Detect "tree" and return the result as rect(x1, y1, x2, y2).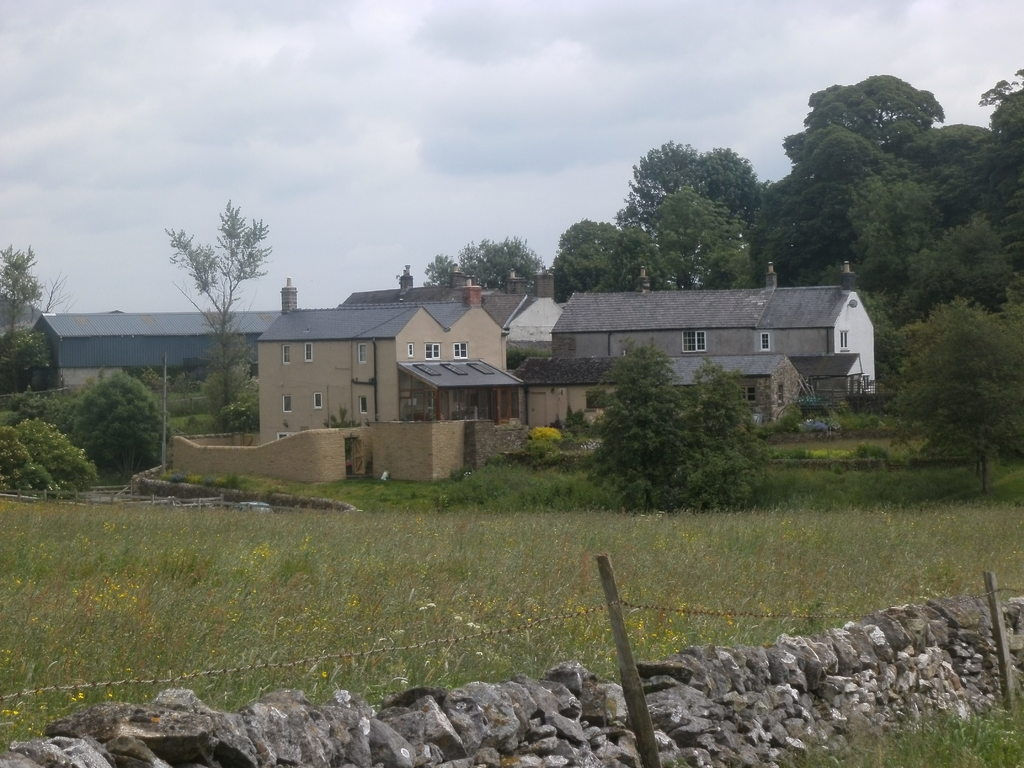
rect(580, 333, 684, 512).
